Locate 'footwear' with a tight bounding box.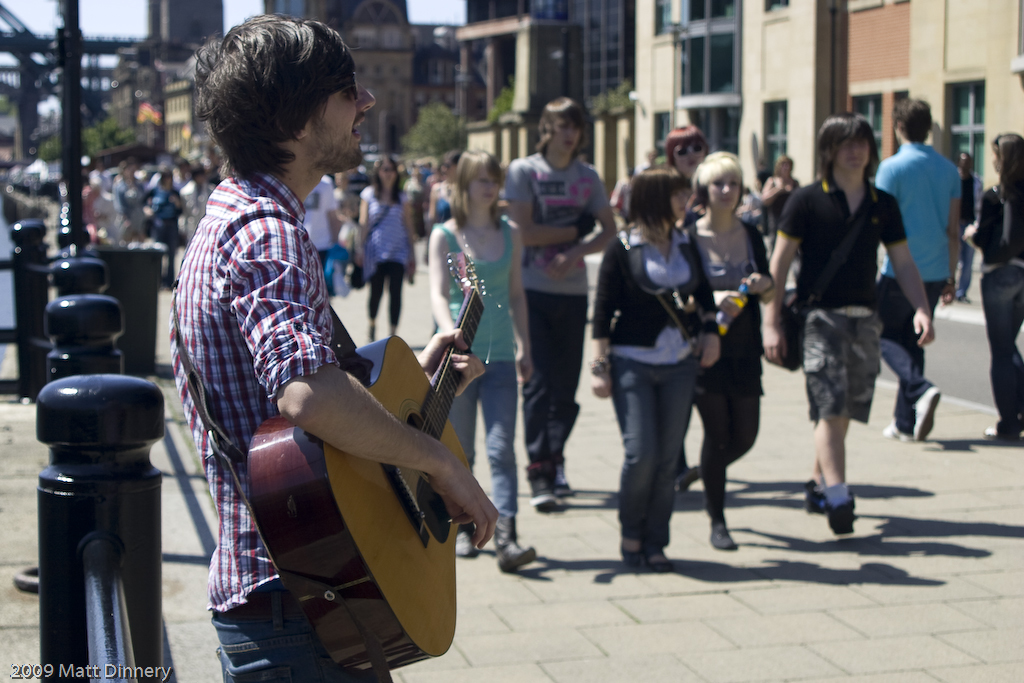
crop(494, 512, 540, 569).
